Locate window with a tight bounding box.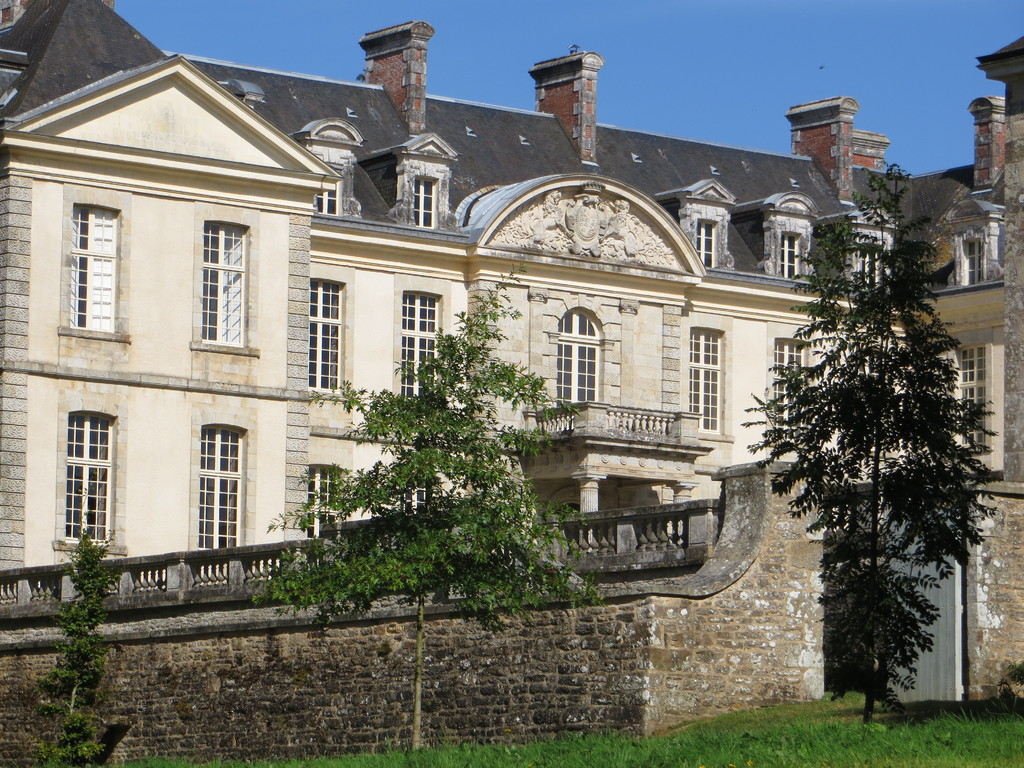
(410,177,439,225).
